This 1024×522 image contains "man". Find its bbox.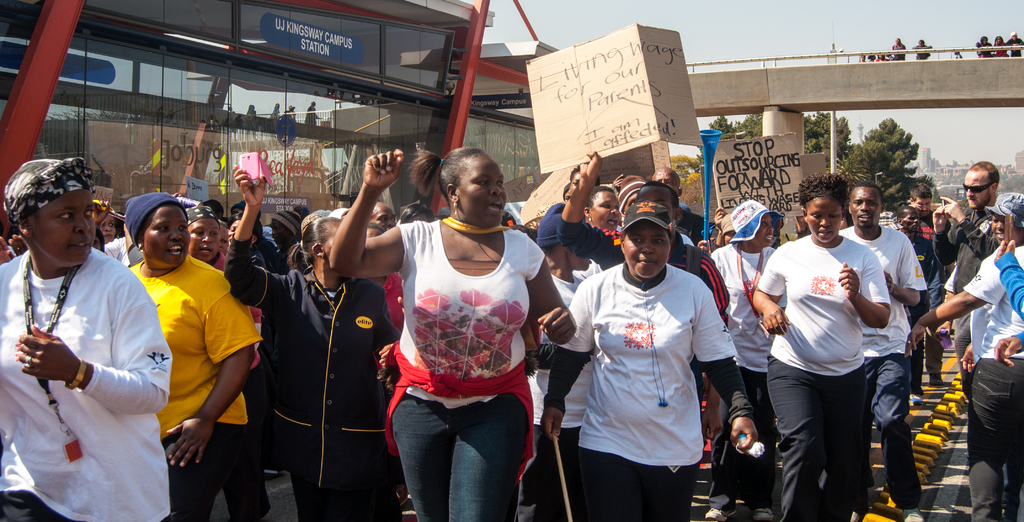
836, 183, 928, 509.
